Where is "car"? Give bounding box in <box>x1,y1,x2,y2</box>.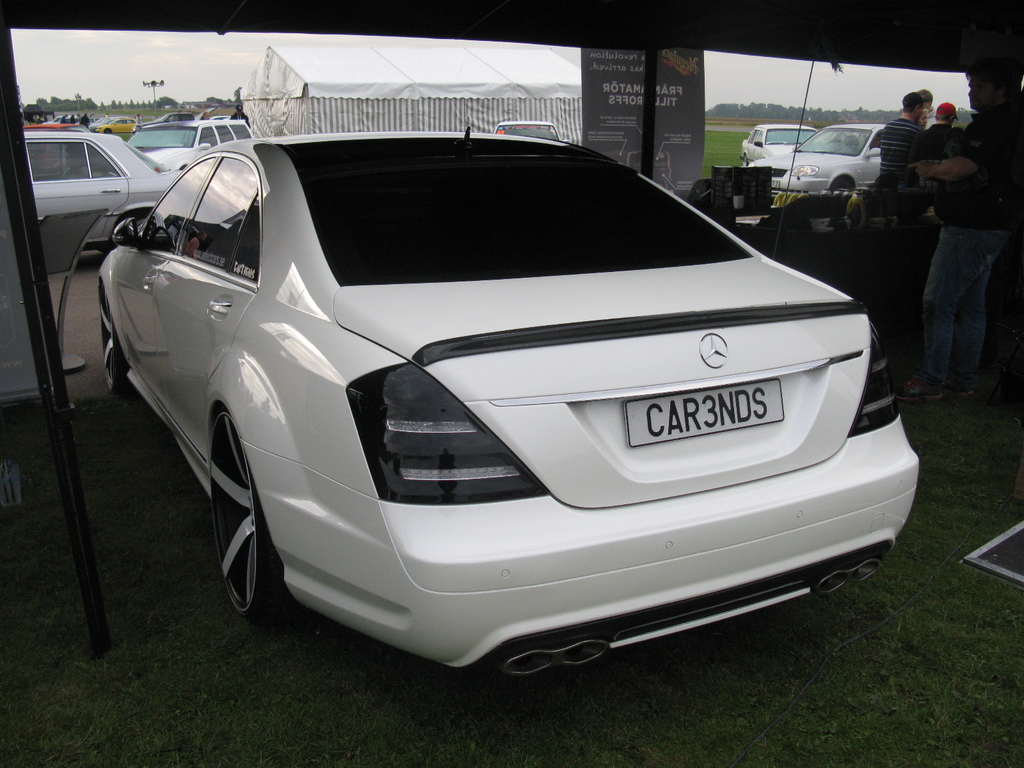
<box>12,124,183,255</box>.
